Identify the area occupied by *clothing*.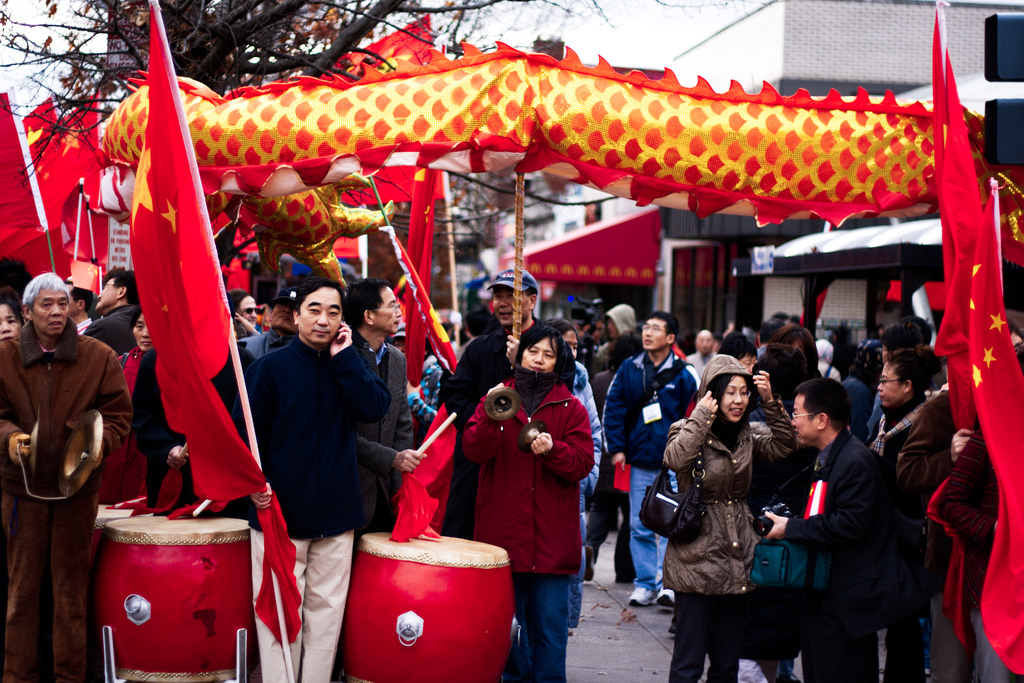
Area: [804, 599, 885, 682].
